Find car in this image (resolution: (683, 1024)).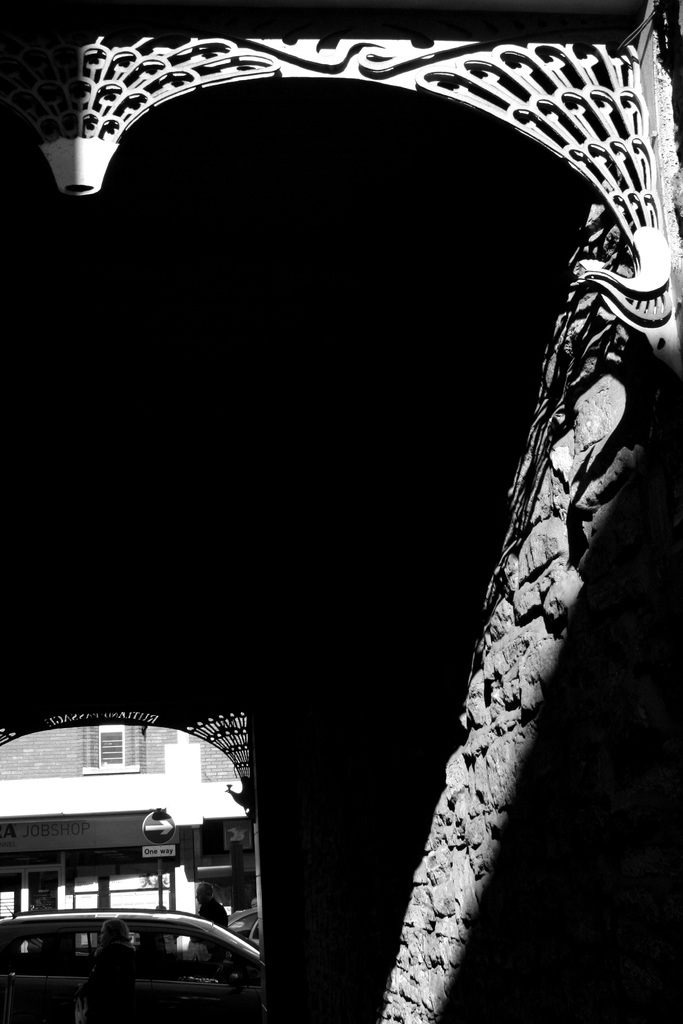
region(0, 905, 278, 1023).
